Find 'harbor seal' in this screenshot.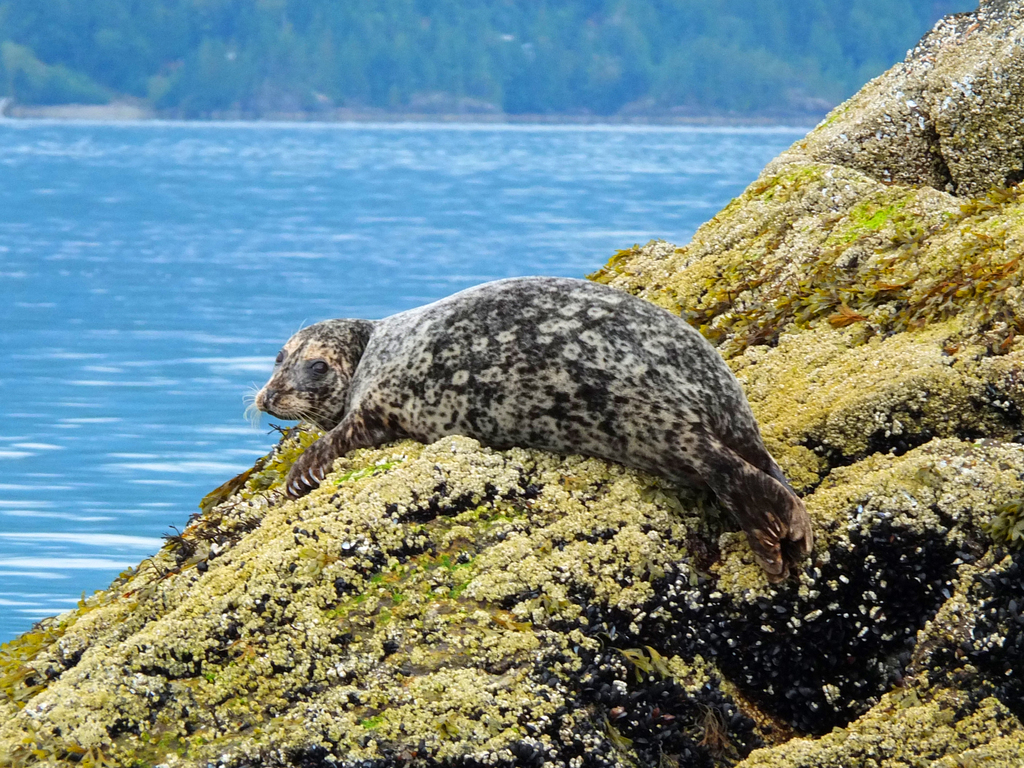
The bounding box for 'harbor seal' is 215, 283, 794, 552.
